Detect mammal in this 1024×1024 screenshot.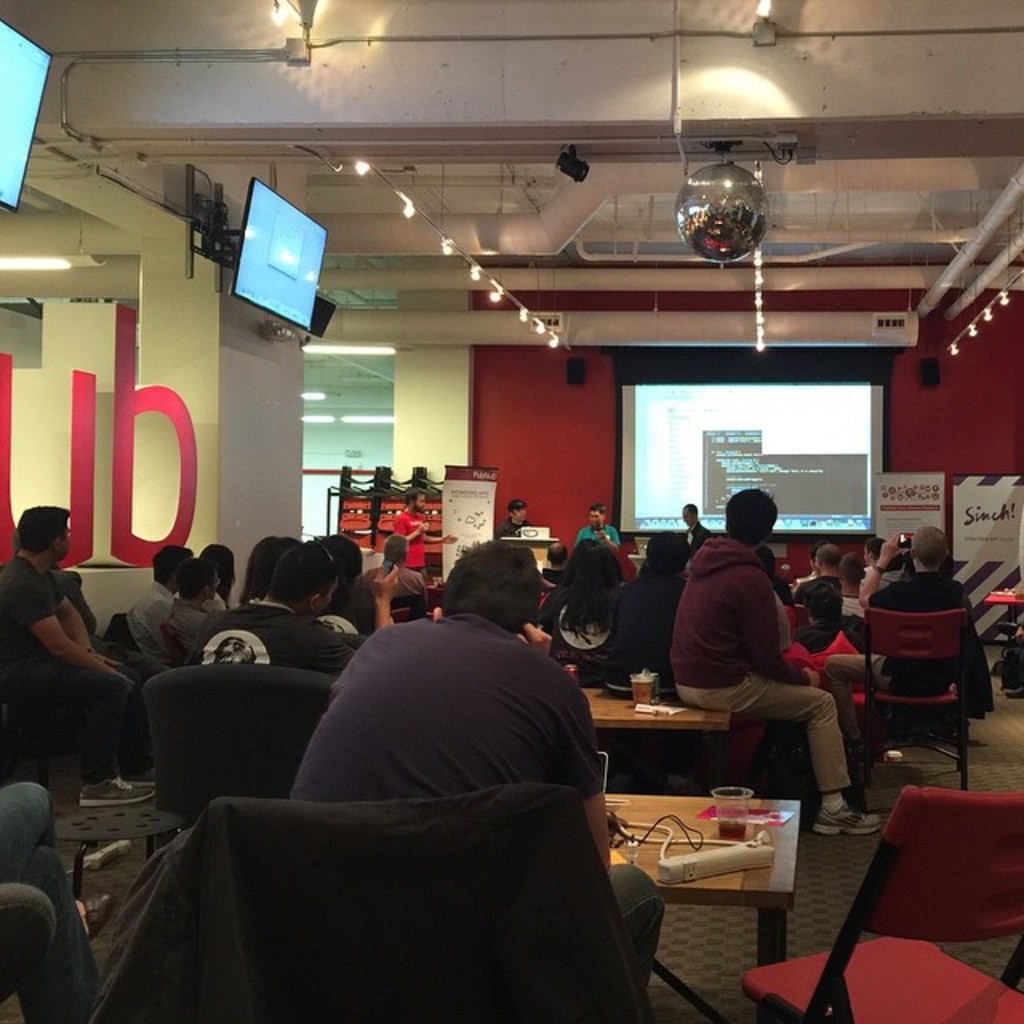
Detection: [left=547, top=539, right=635, bottom=691].
